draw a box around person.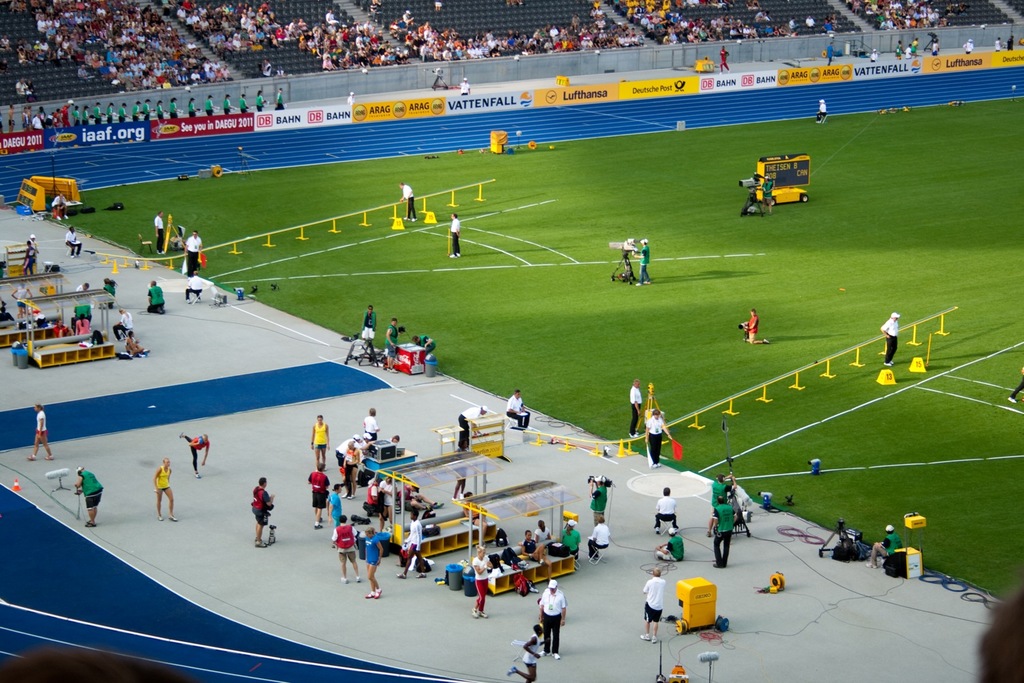
[653,484,679,532].
